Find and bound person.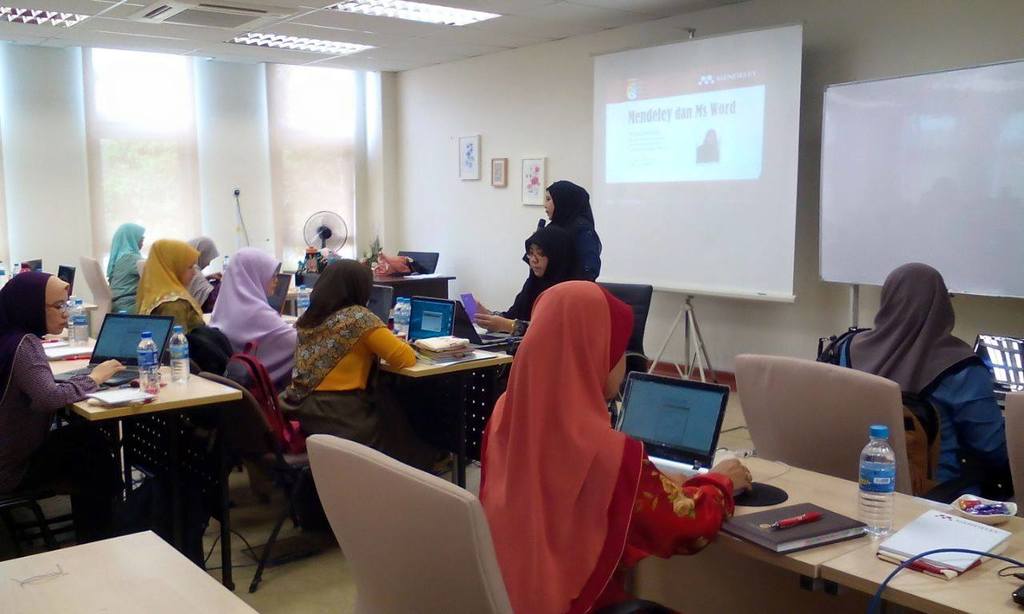
Bound: crop(473, 224, 586, 382).
